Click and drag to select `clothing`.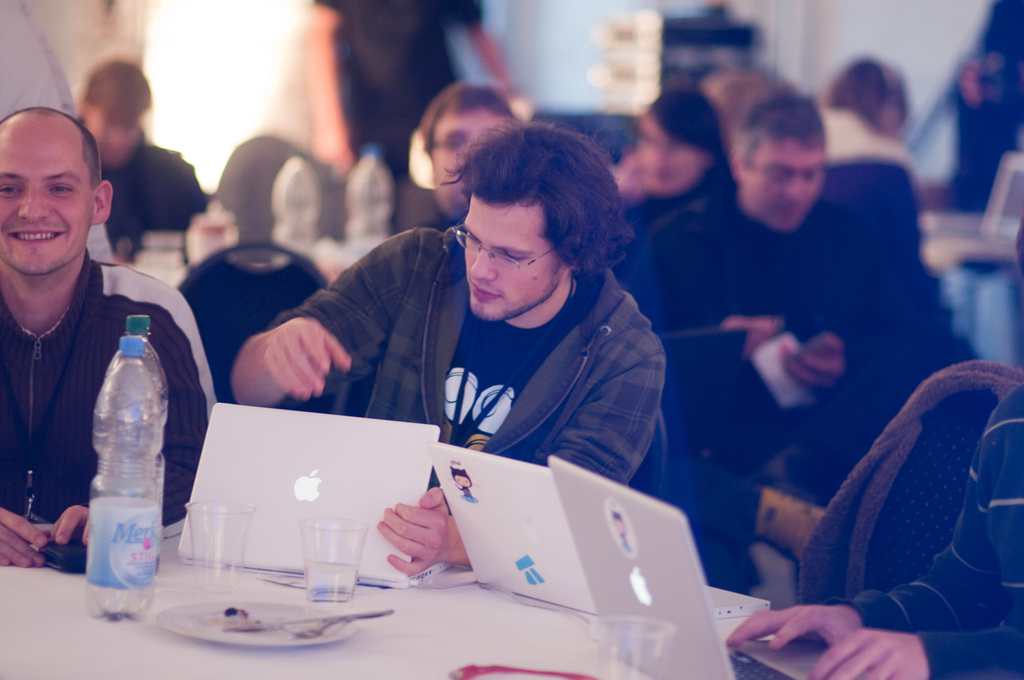
Selection: {"left": 630, "top": 181, "right": 964, "bottom": 446}.
